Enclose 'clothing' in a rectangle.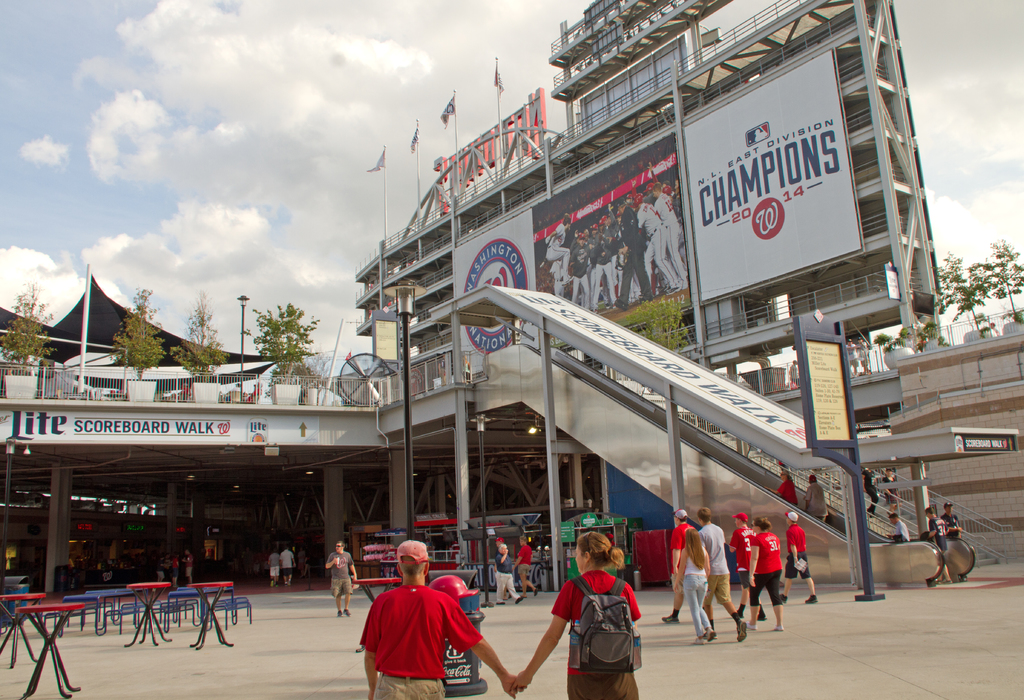
box=[564, 240, 597, 312].
